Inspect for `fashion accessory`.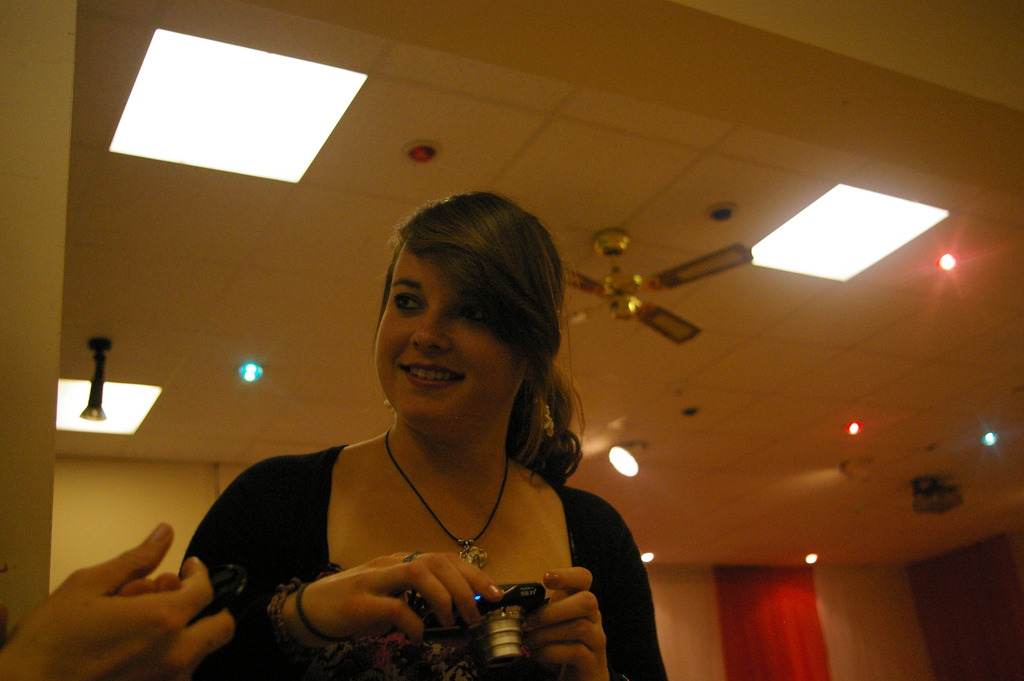
Inspection: <bbox>382, 393, 401, 420</bbox>.
